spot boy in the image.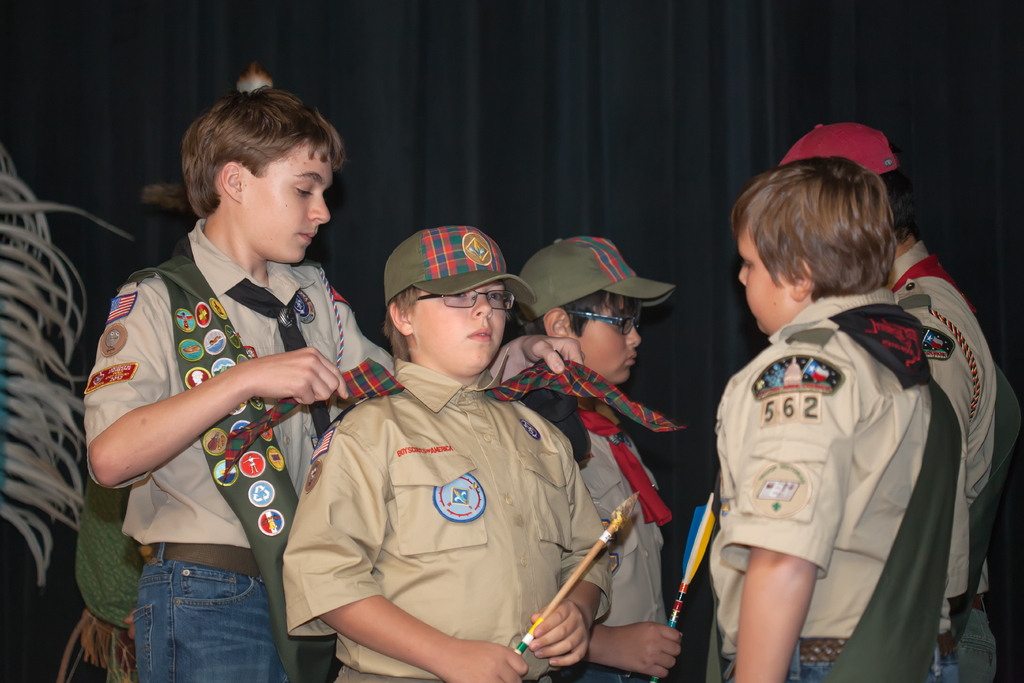
boy found at 514, 234, 685, 679.
